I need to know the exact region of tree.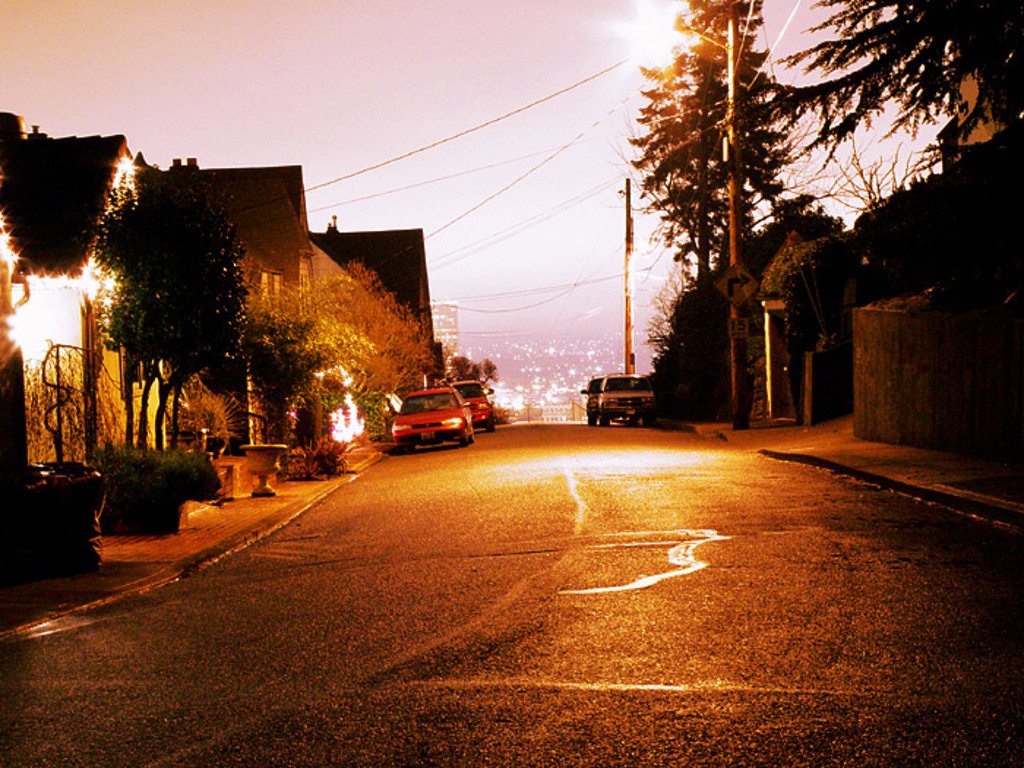
Region: (421,345,513,421).
